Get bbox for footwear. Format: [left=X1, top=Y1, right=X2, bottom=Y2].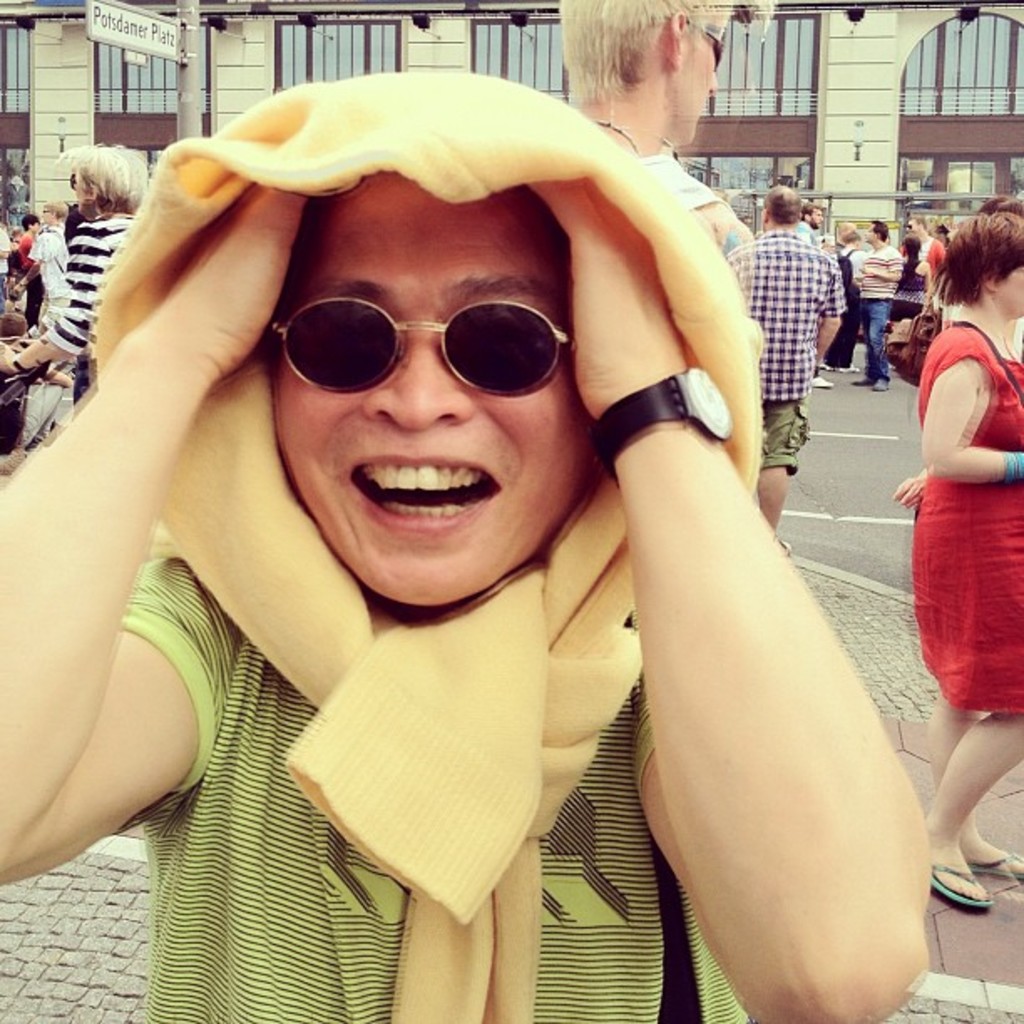
[left=868, top=380, right=888, bottom=390].
